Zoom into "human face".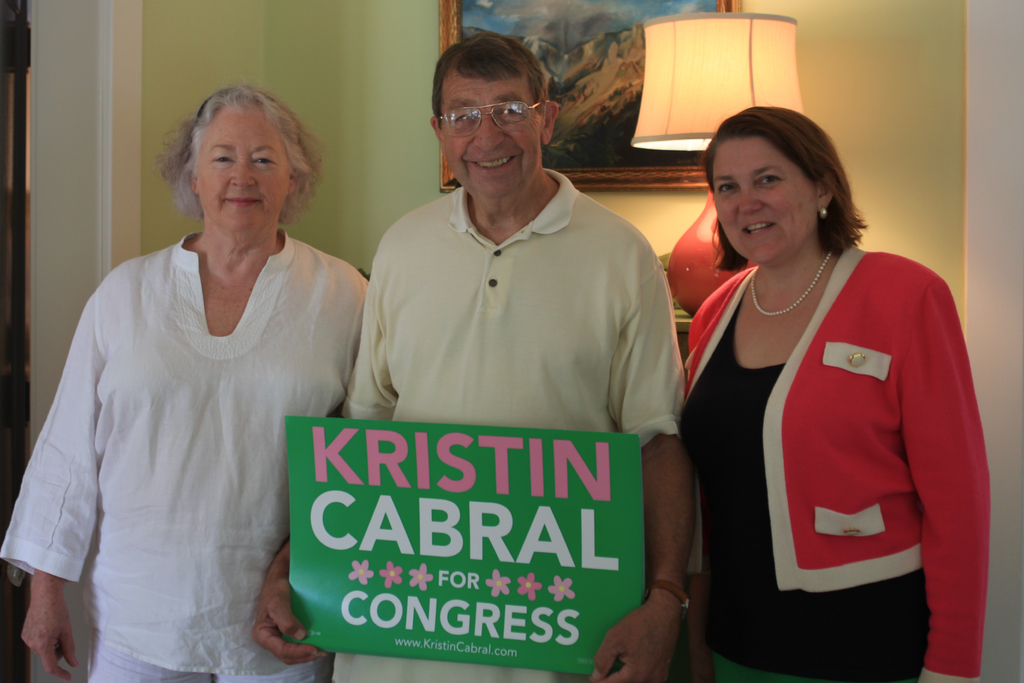
Zoom target: 707 138 816 268.
